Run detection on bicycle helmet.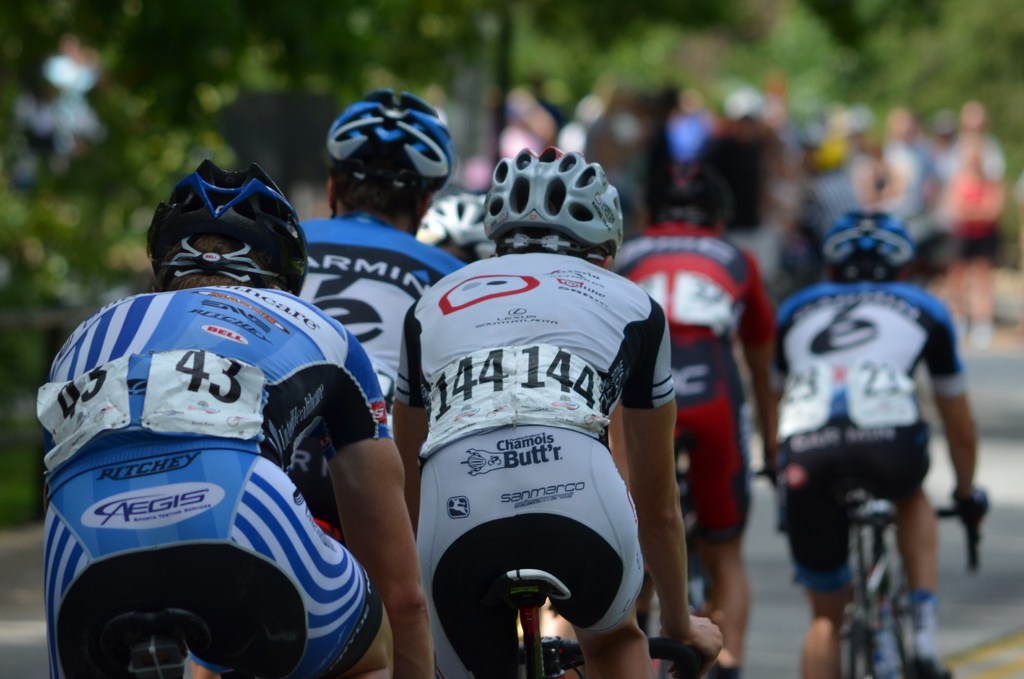
Result: (148,156,311,306).
